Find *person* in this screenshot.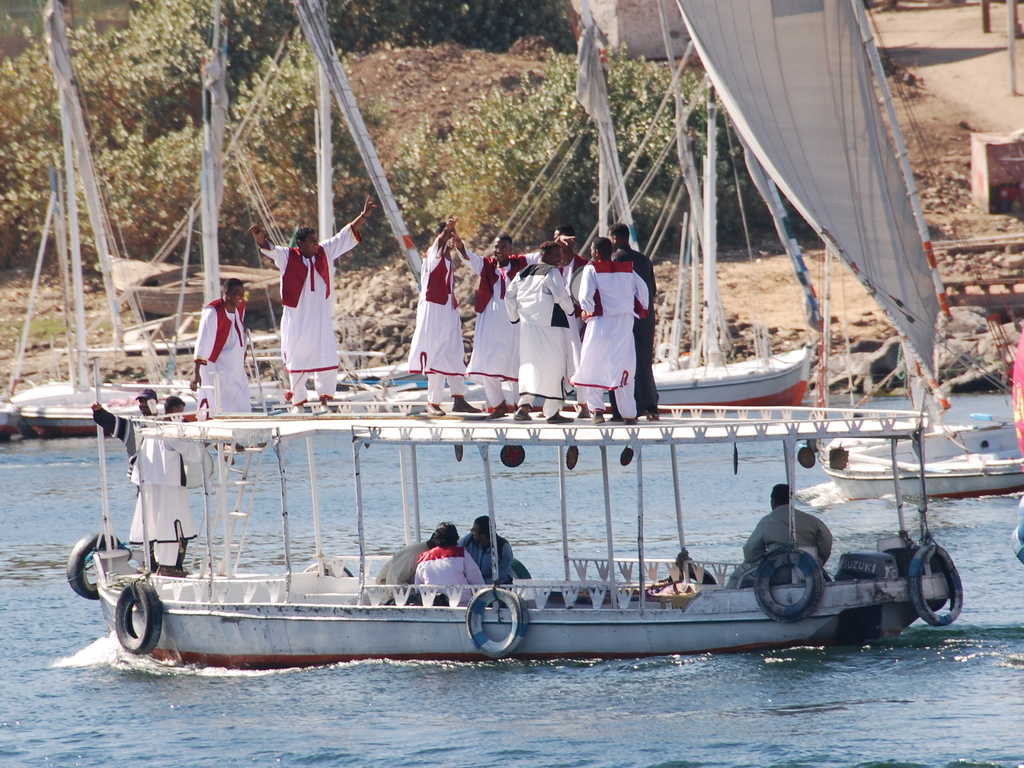
The bounding box for *person* is 419 518 486 607.
